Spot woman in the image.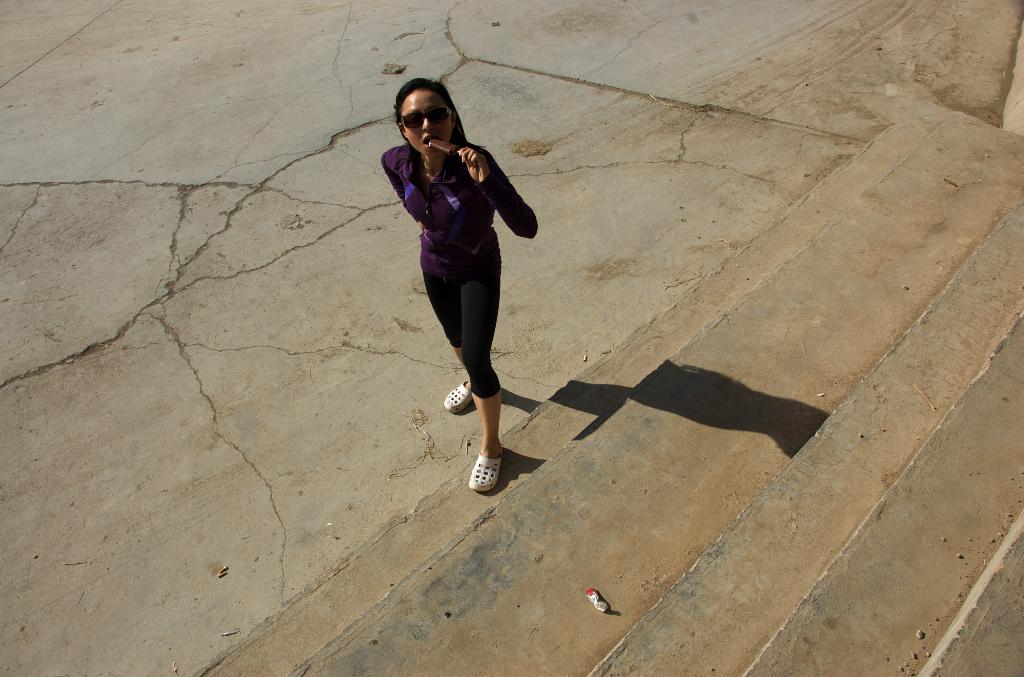
woman found at {"x1": 375, "y1": 79, "x2": 540, "y2": 496}.
